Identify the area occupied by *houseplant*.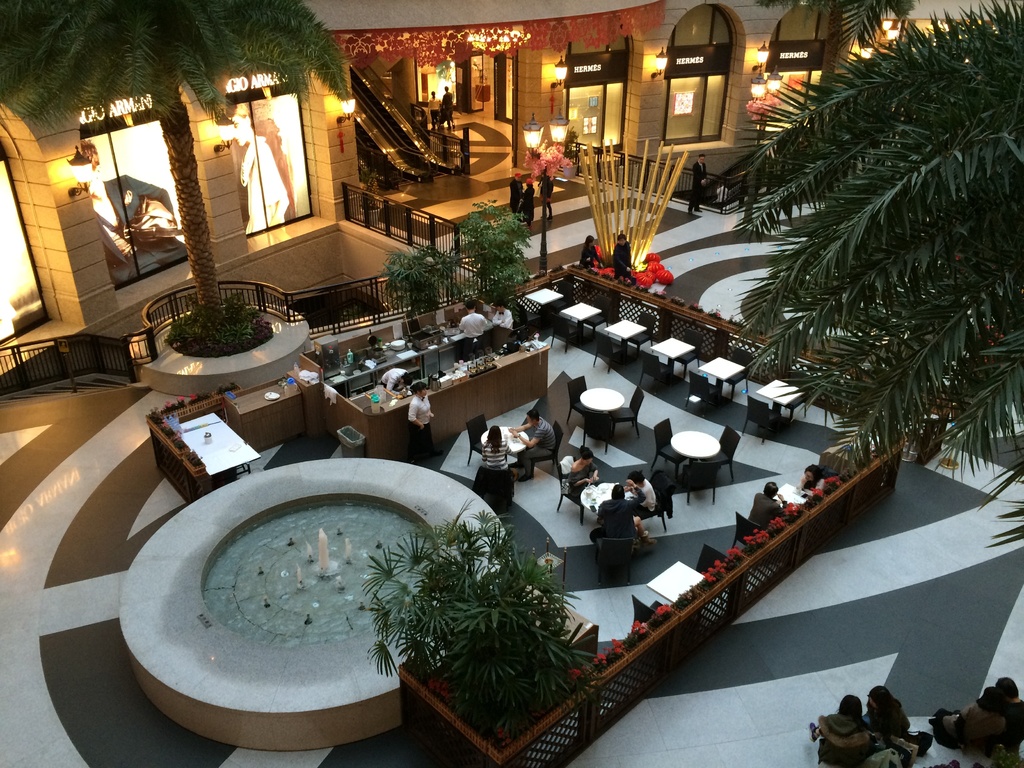
Area: 383/243/458/322.
